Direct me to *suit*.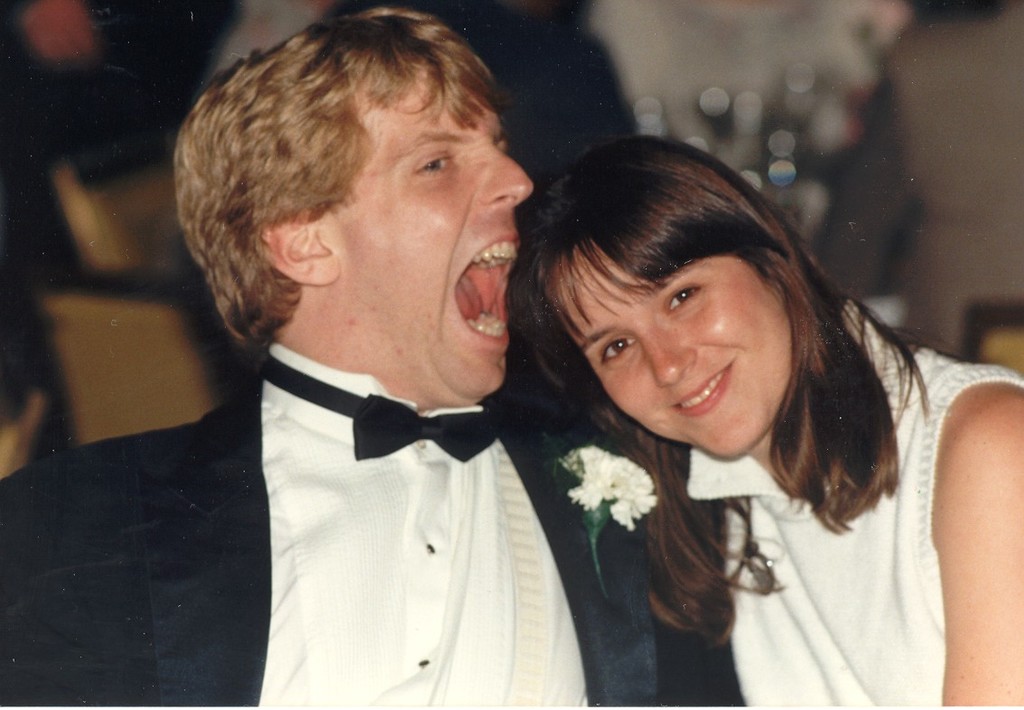
Direction: pyautogui.locateOnScreen(42, 246, 625, 695).
